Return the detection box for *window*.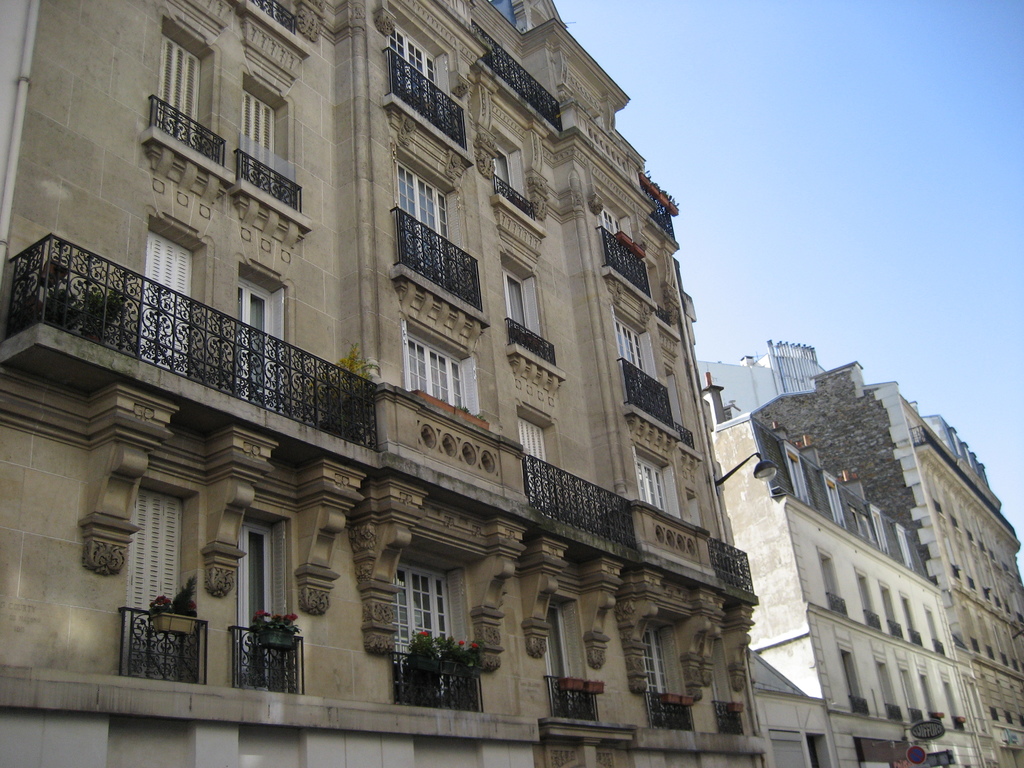
box(518, 404, 571, 525).
